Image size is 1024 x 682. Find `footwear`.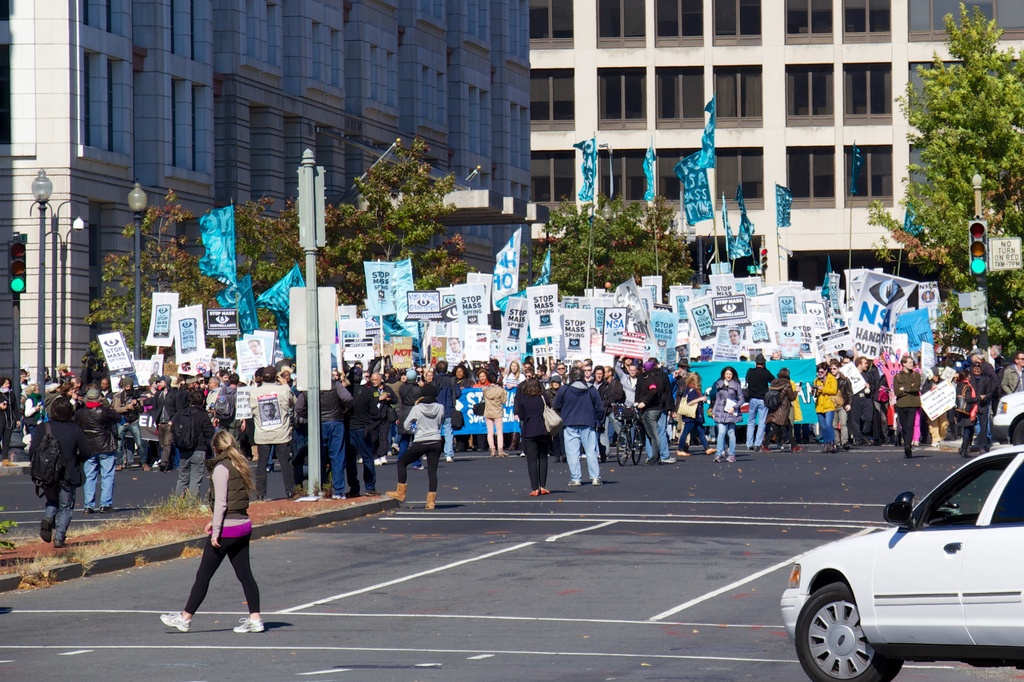
crop(253, 494, 265, 502).
